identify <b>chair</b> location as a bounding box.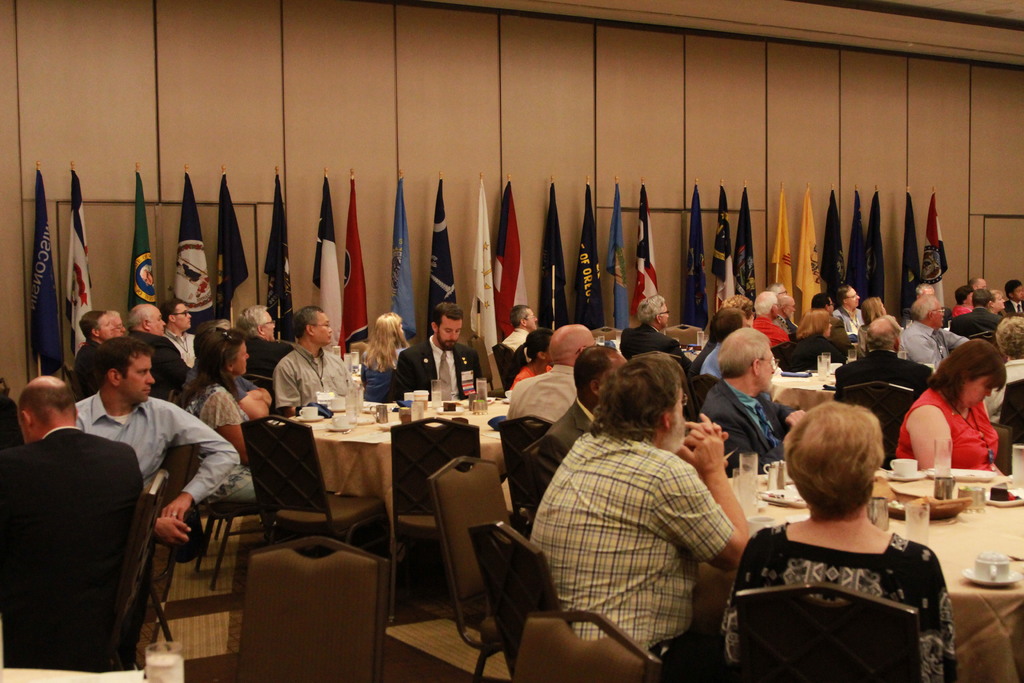
735,580,926,682.
